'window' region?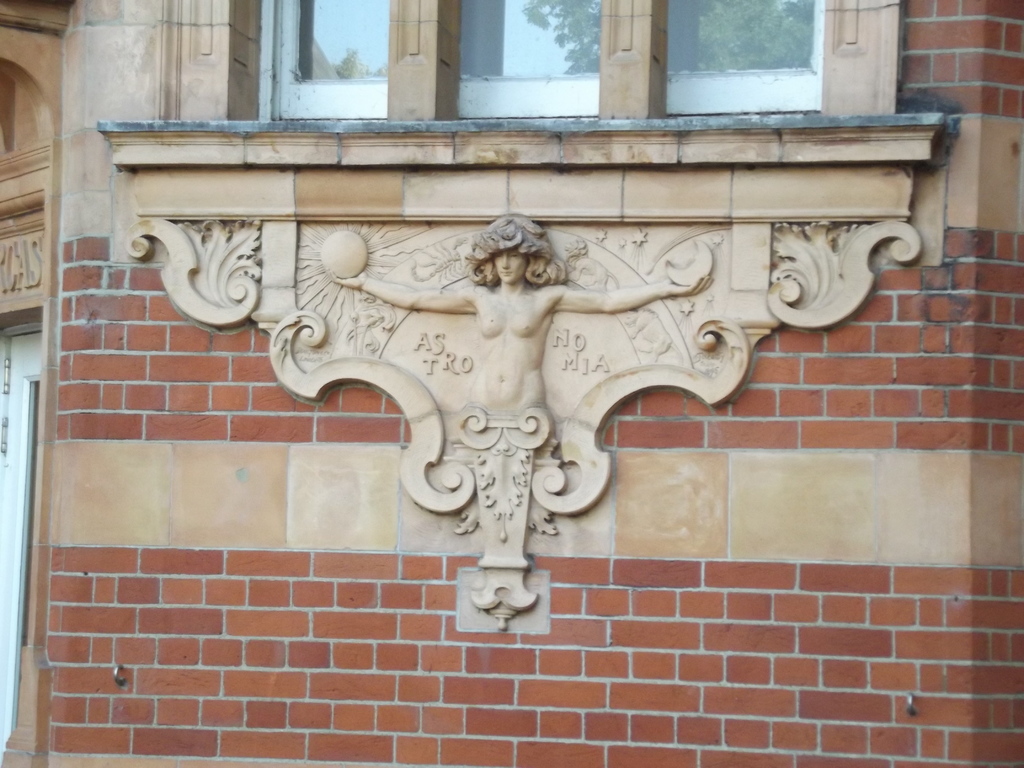
[665, 0, 822, 116]
